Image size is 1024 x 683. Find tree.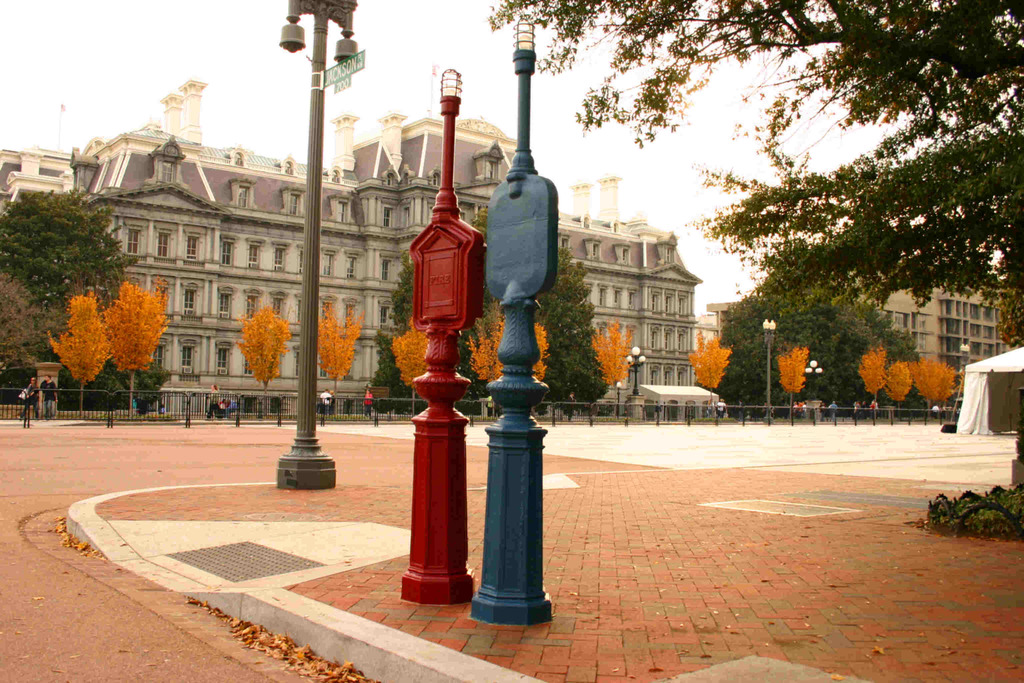
(862, 347, 888, 431).
